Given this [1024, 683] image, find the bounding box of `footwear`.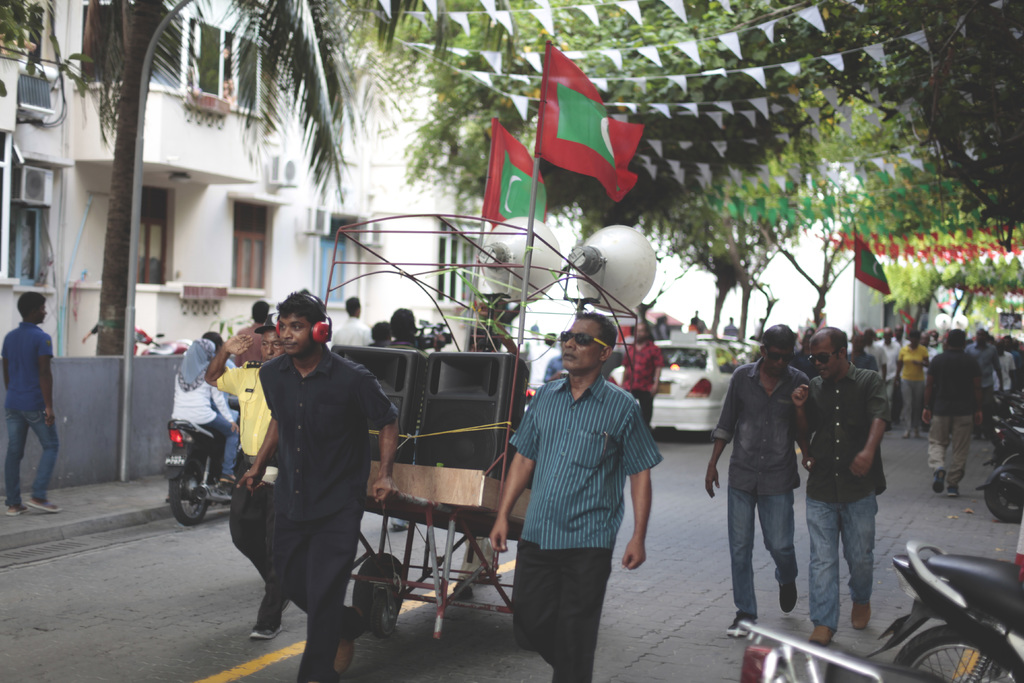
bbox=[726, 611, 758, 638].
